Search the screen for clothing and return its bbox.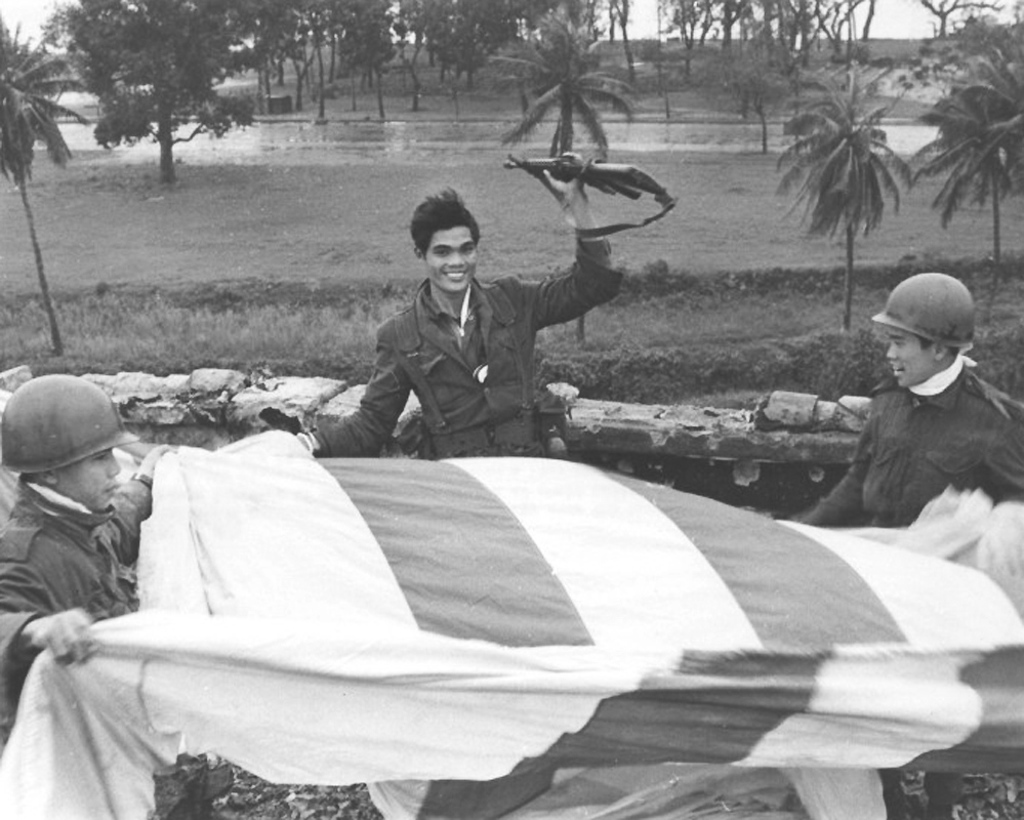
Found: select_region(314, 236, 619, 464).
